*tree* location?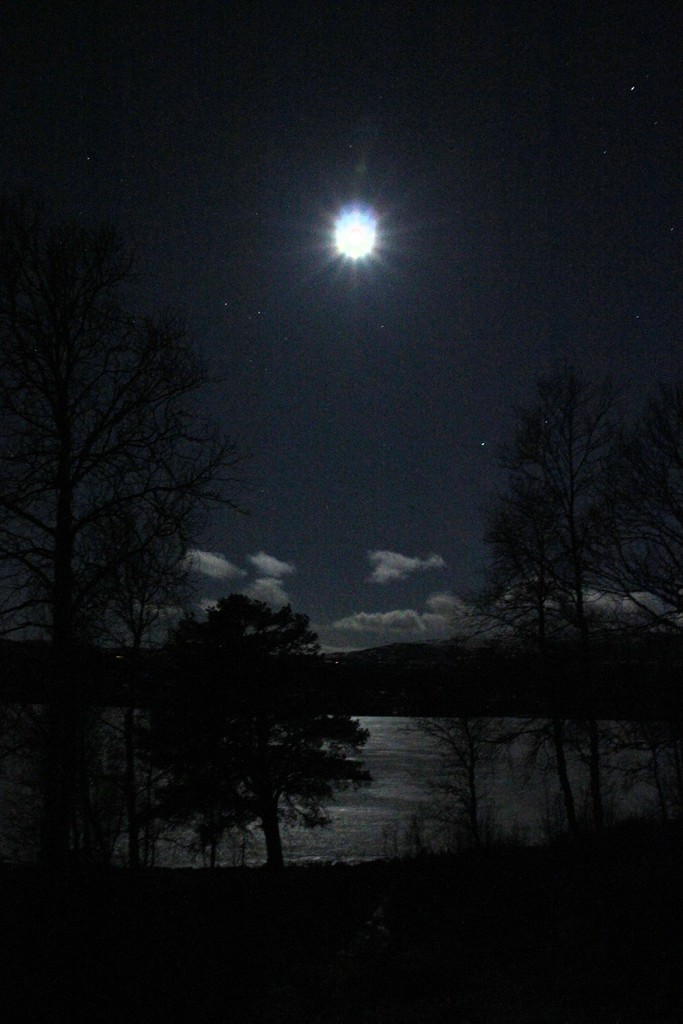
BBox(0, 220, 237, 741)
